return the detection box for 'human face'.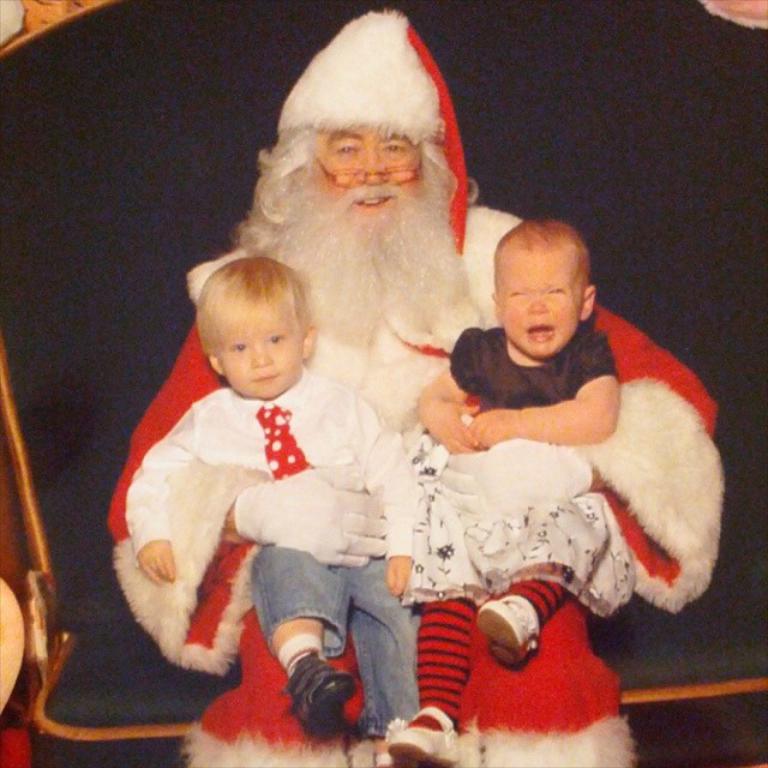
307:125:425:214.
